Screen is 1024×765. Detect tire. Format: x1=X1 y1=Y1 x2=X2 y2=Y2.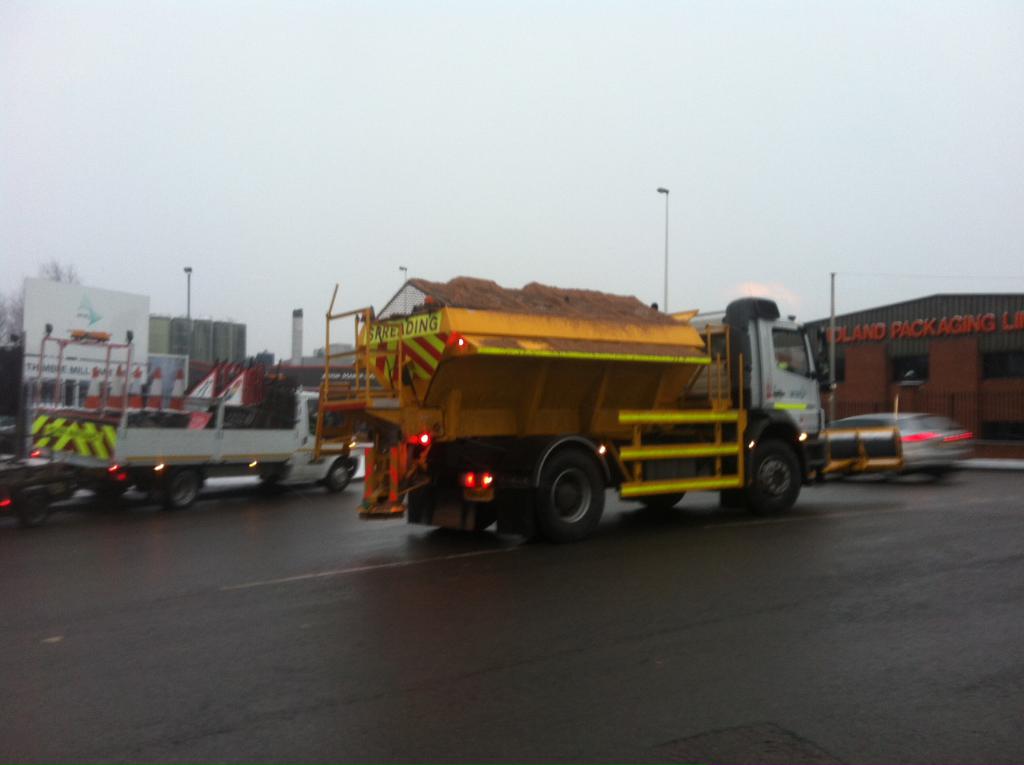
x1=525 y1=436 x2=617 y2=540.
